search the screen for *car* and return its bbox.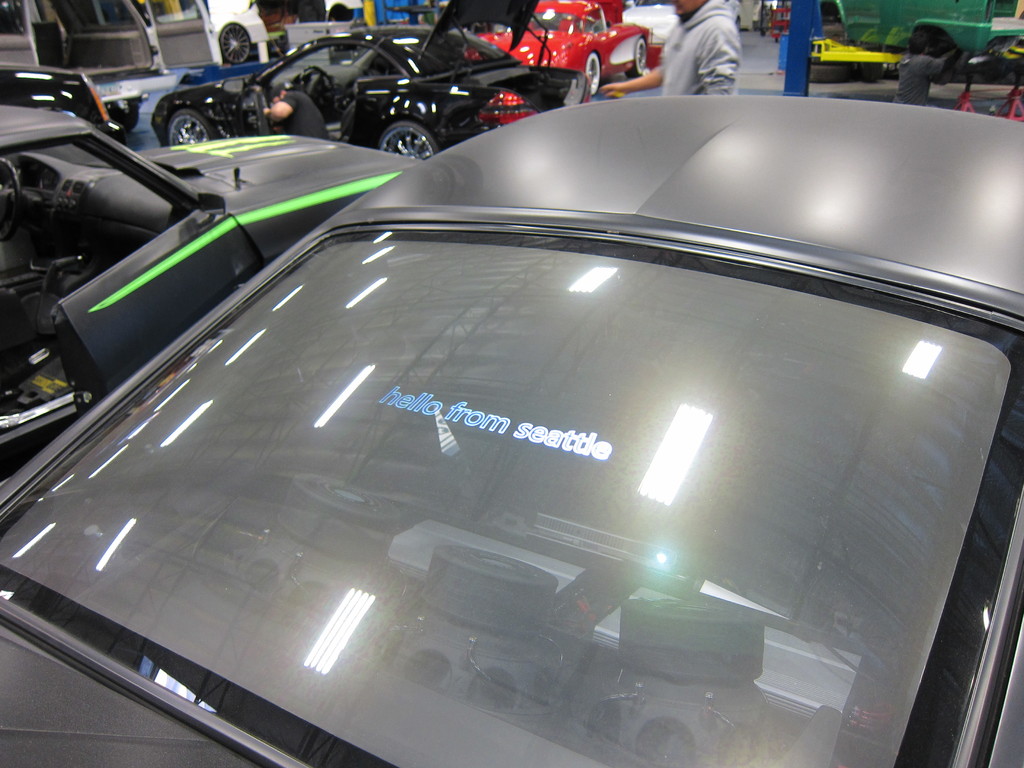
Found: (x1=0, y1=99, x2=419, y2=476).
